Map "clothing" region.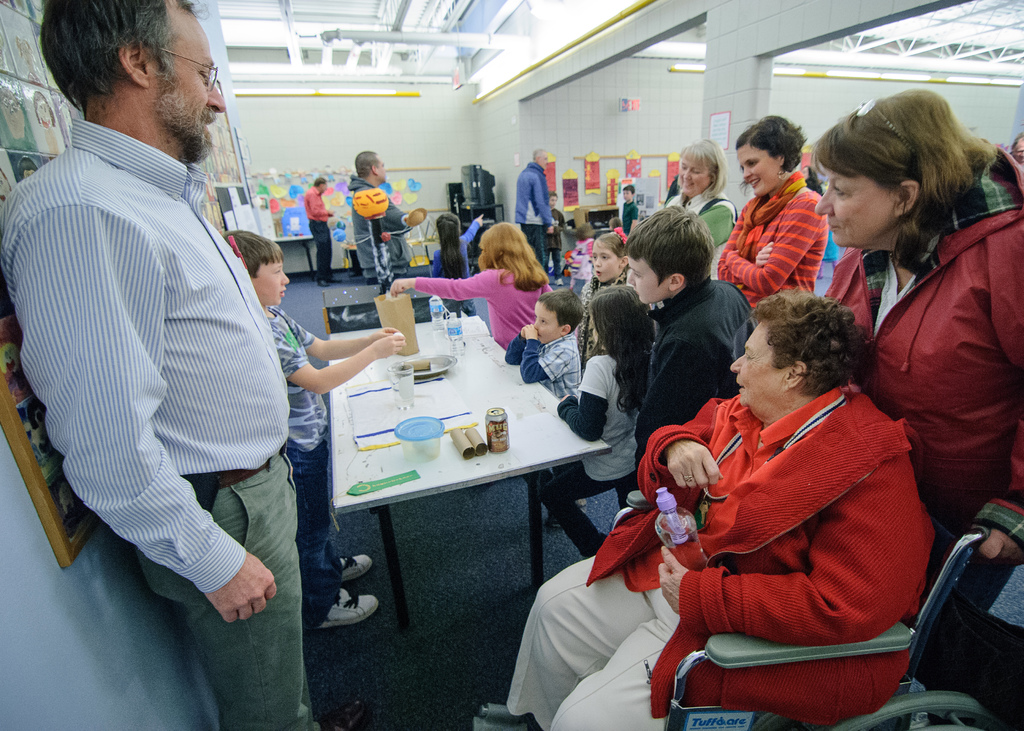
Mapped to pyautogui.locateOnScreen(623, 202, 643, 239).
